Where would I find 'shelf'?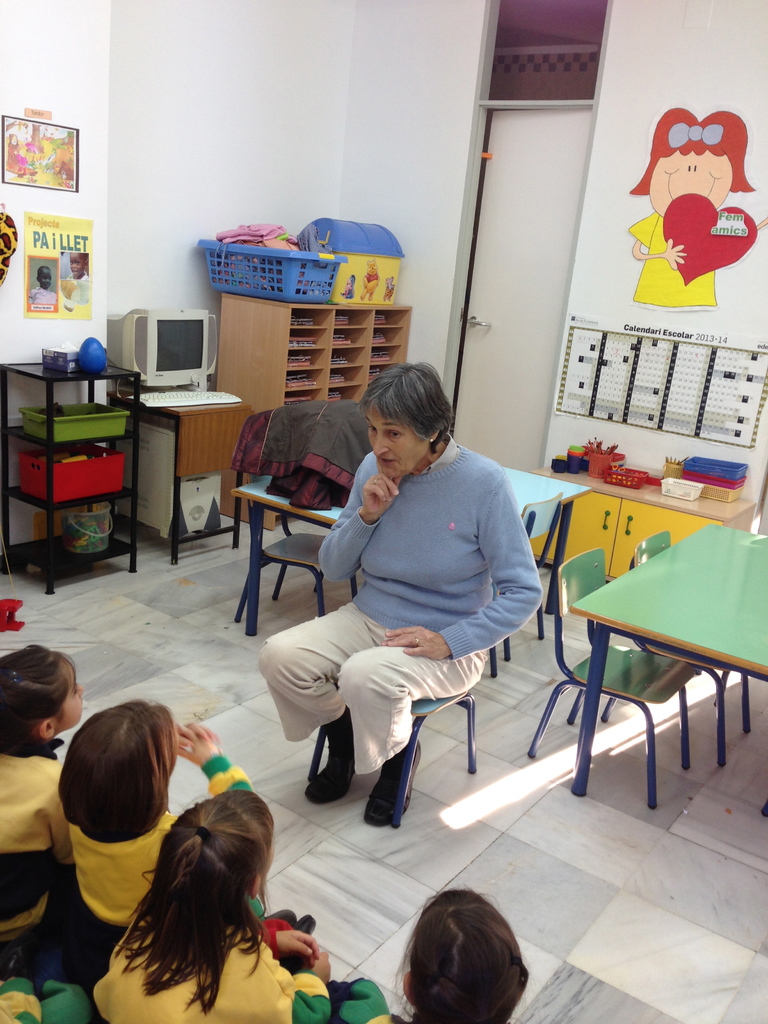
At (left=365, top=306, right=407, bottom=403).
